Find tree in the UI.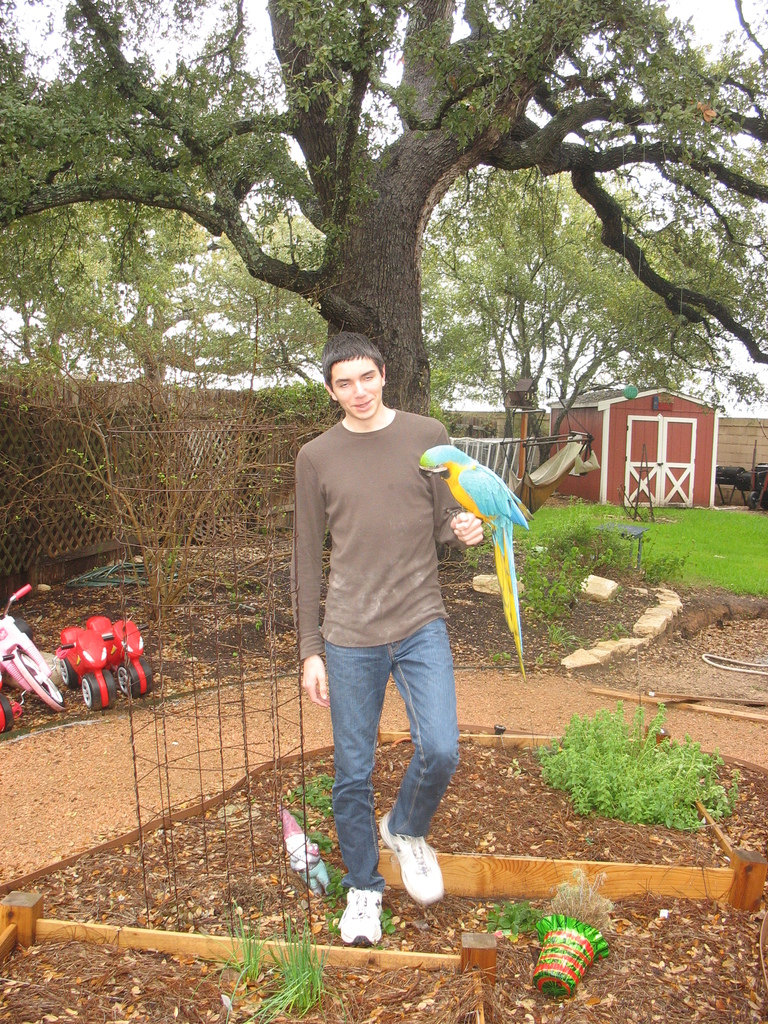
UI element at 0, 4, 266, 424.
